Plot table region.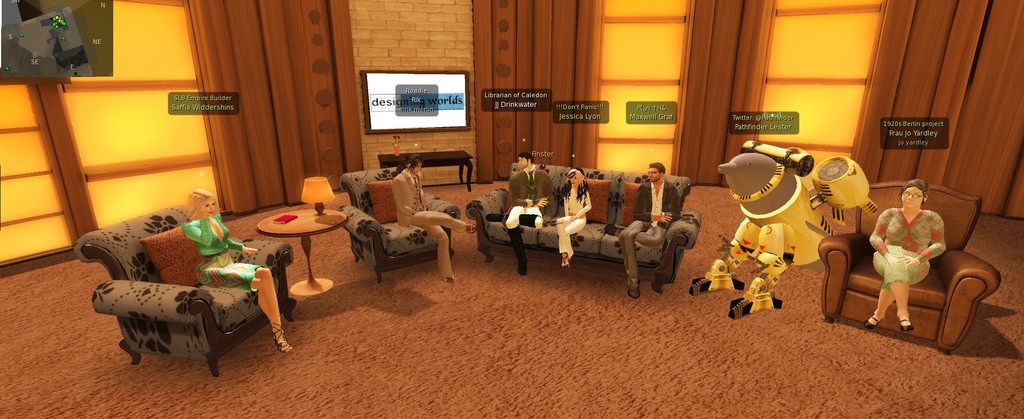
Plotted at BBox(252, 200, 345, 299).
